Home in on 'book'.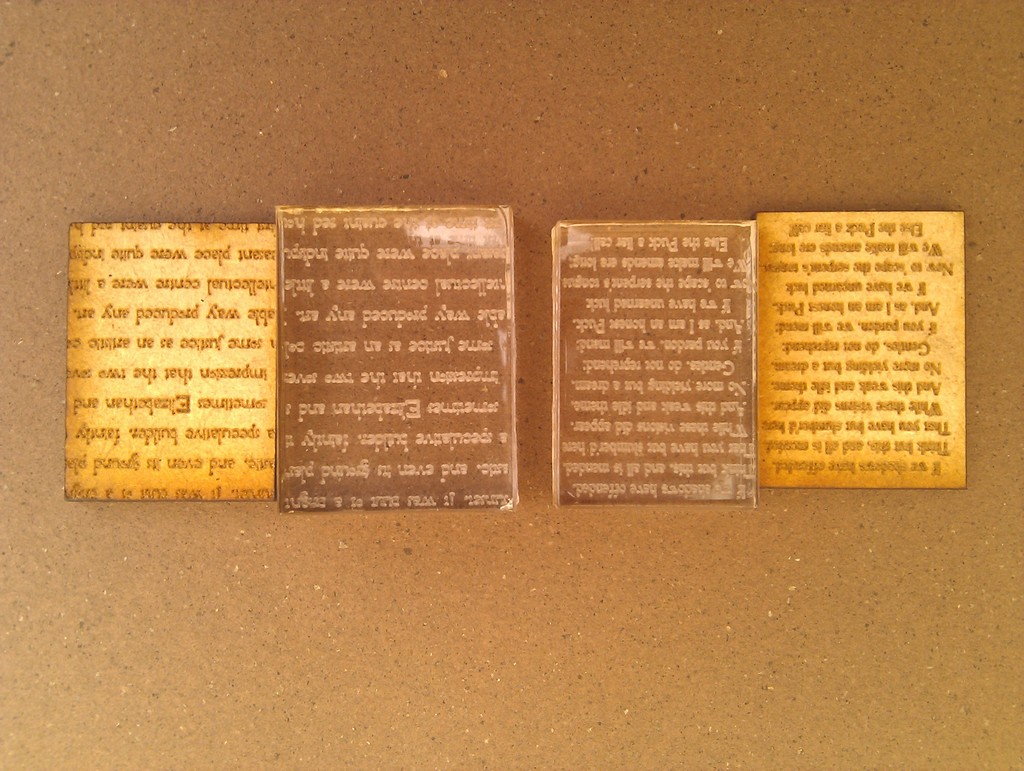
Homed in at Rect(275, 202, 524, 512).
